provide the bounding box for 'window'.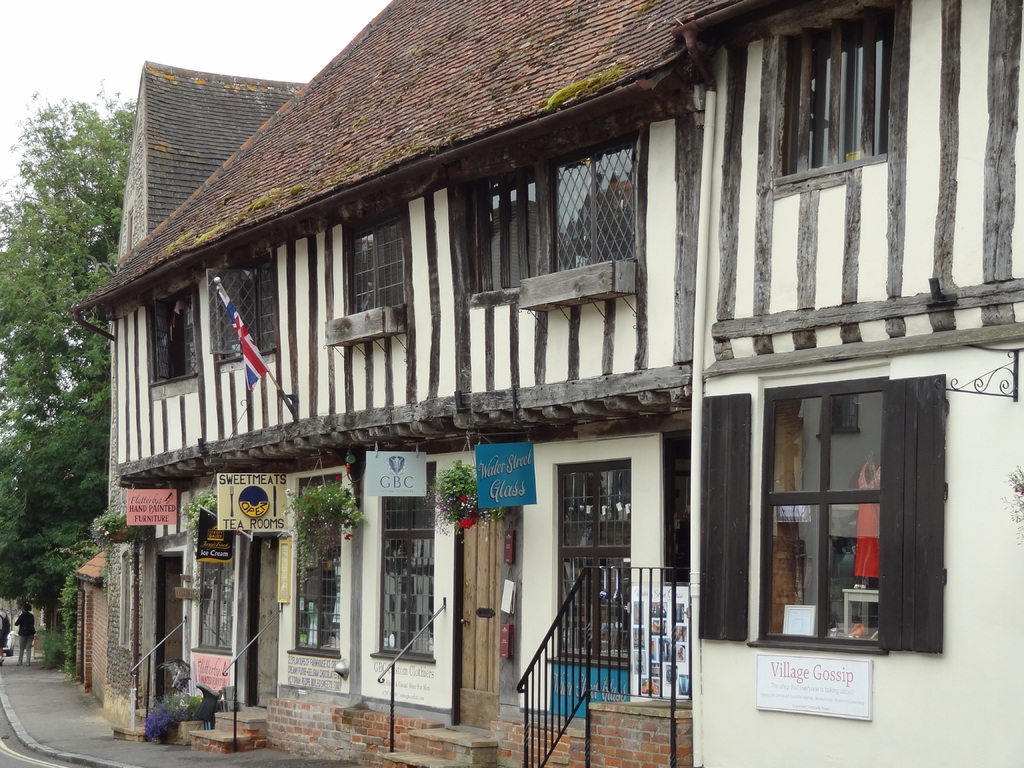
[204, 250, 283, 386].
